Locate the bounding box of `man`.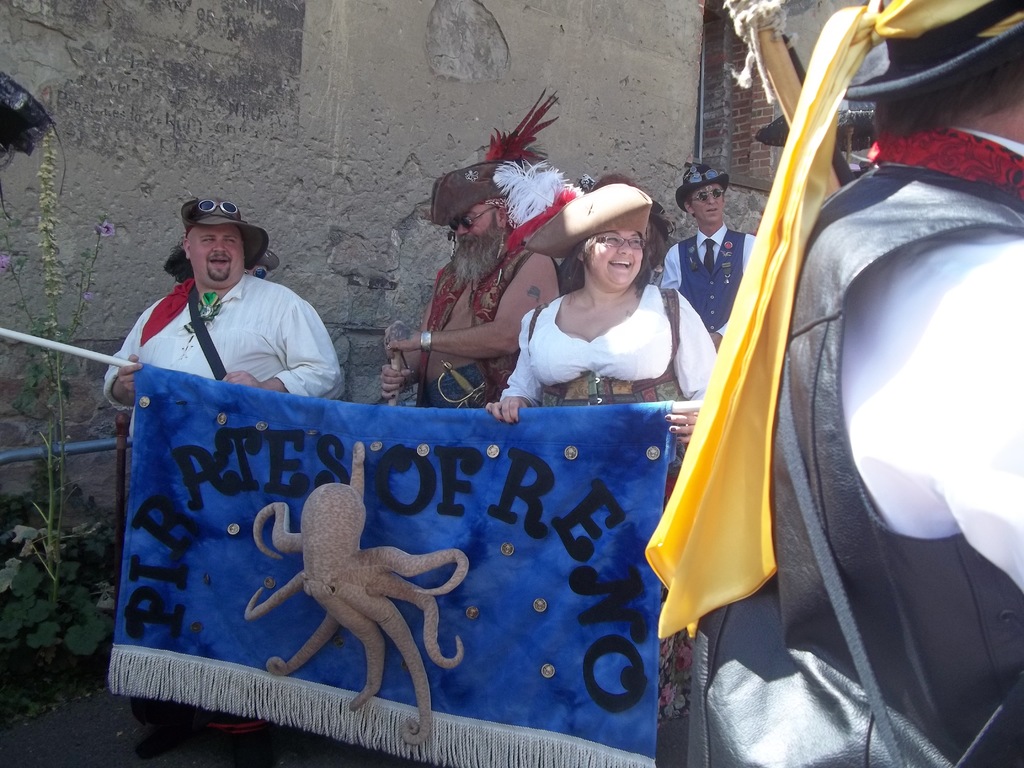
Bounding box: box=[494, 225, 719, 457].
